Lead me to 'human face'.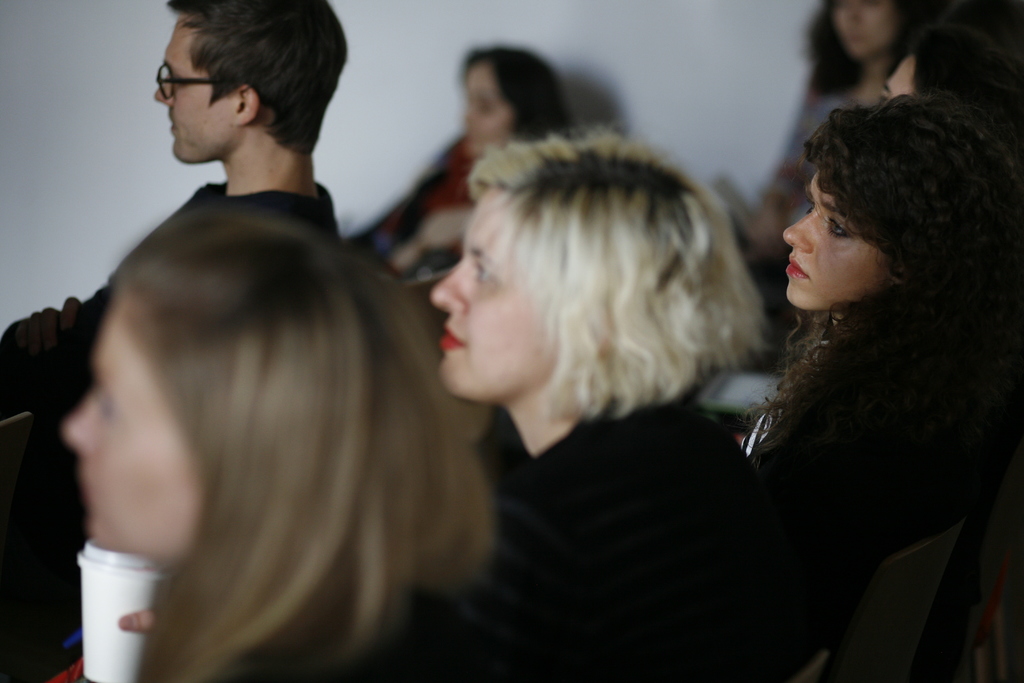
Lead to (left=877, top=57, right=916, bottom=106).
